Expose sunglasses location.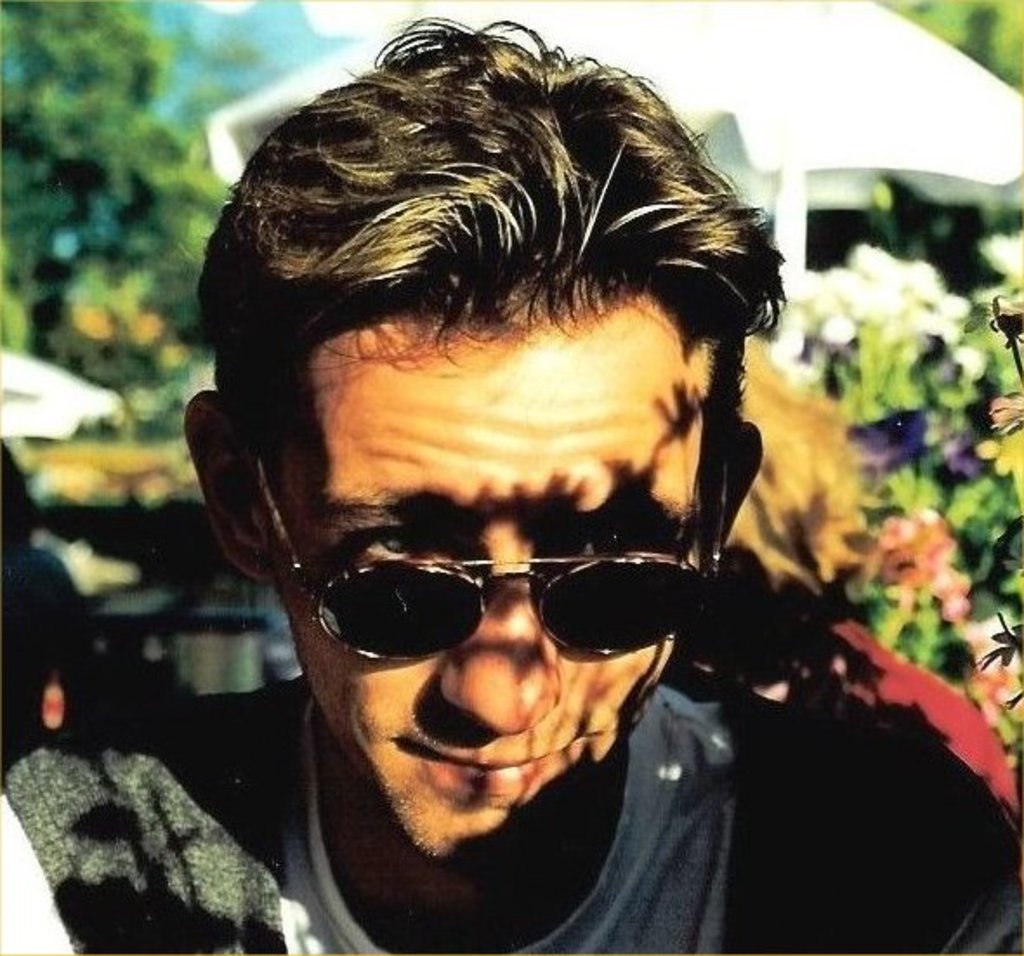
Exposed at region(250, 442, 741, 661).
